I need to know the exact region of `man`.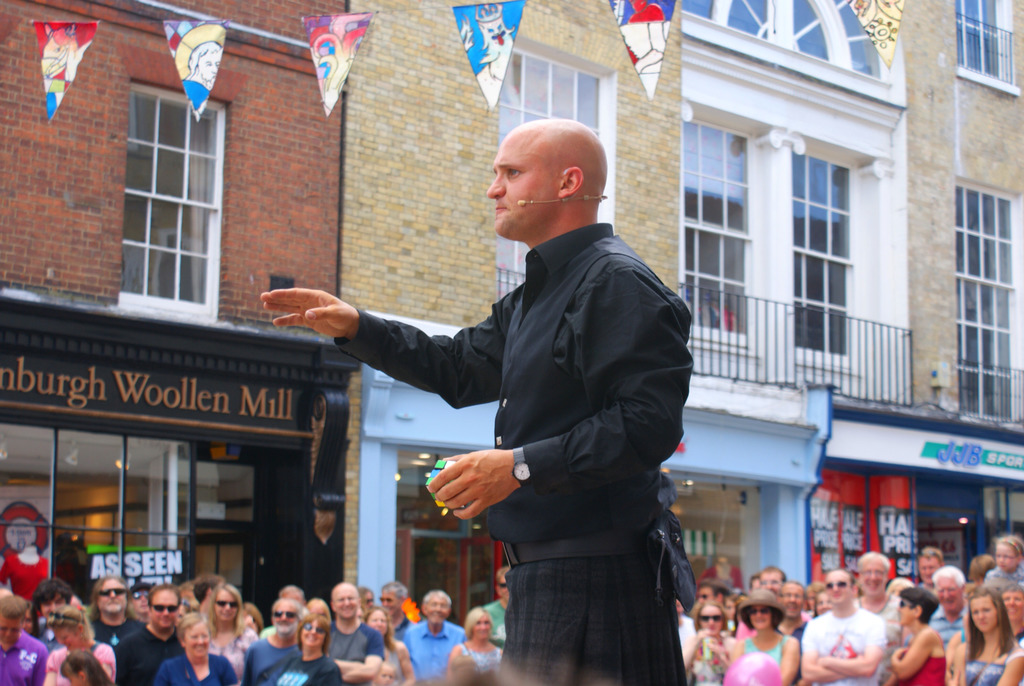
Region: crop(851, 547, 908, 654).
